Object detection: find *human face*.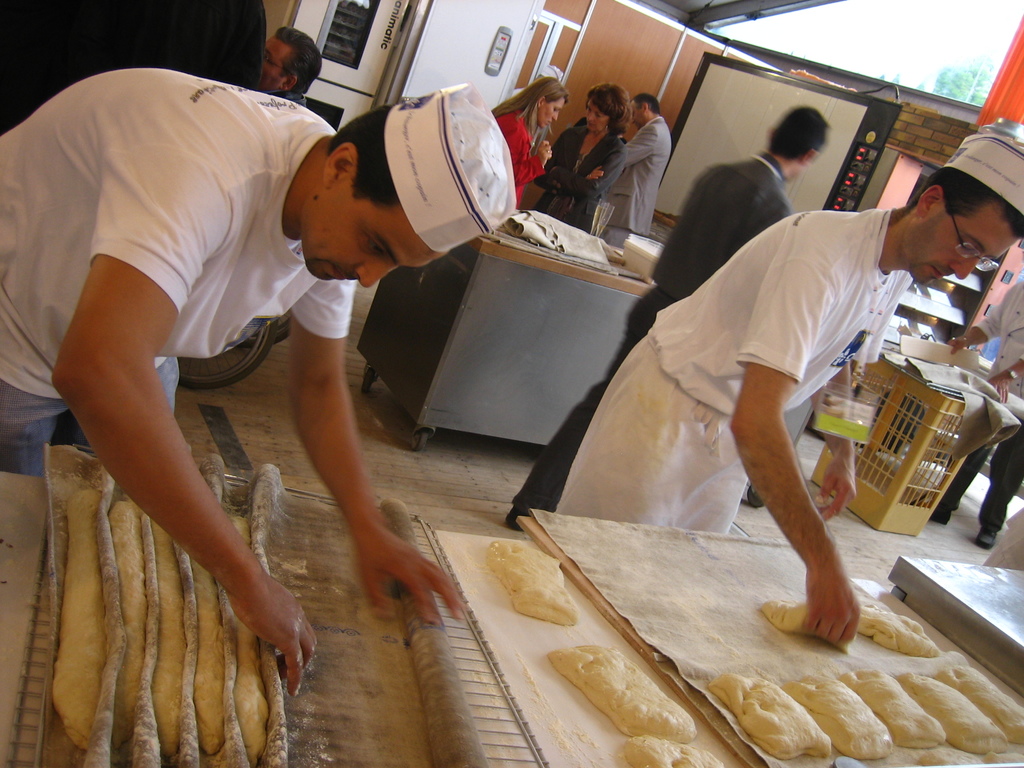
x1=587, y1=99, x2=605, y2=132.
